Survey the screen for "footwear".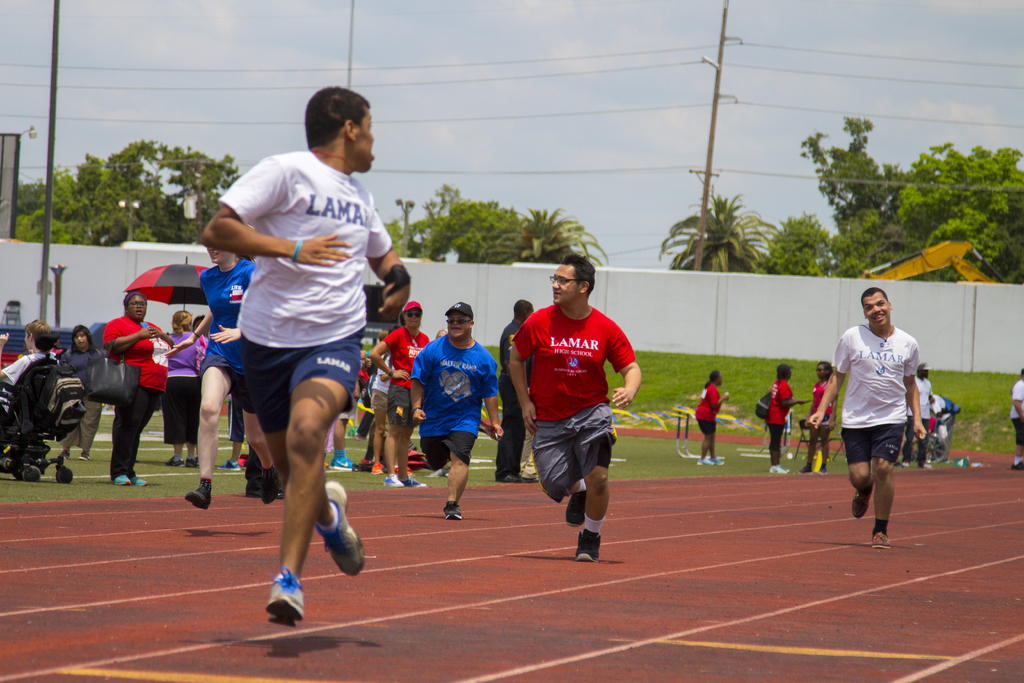
Survey found: <region>63, 453, 67, 459</region>.
